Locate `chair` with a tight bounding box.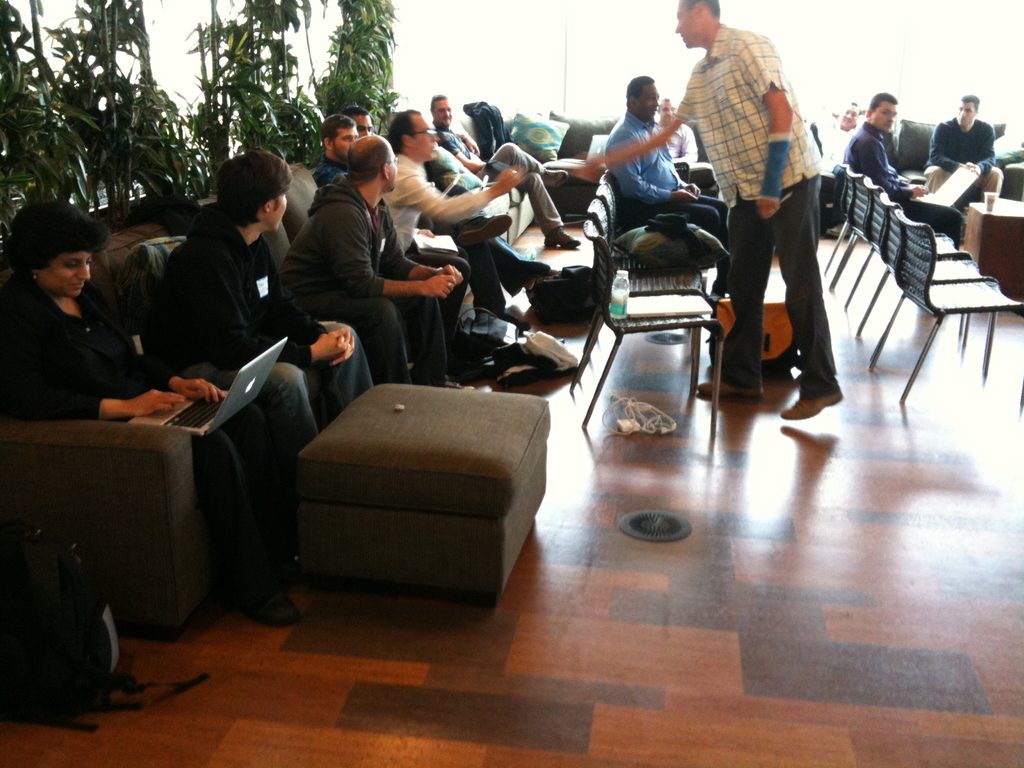
826, 163, 917, 274.
